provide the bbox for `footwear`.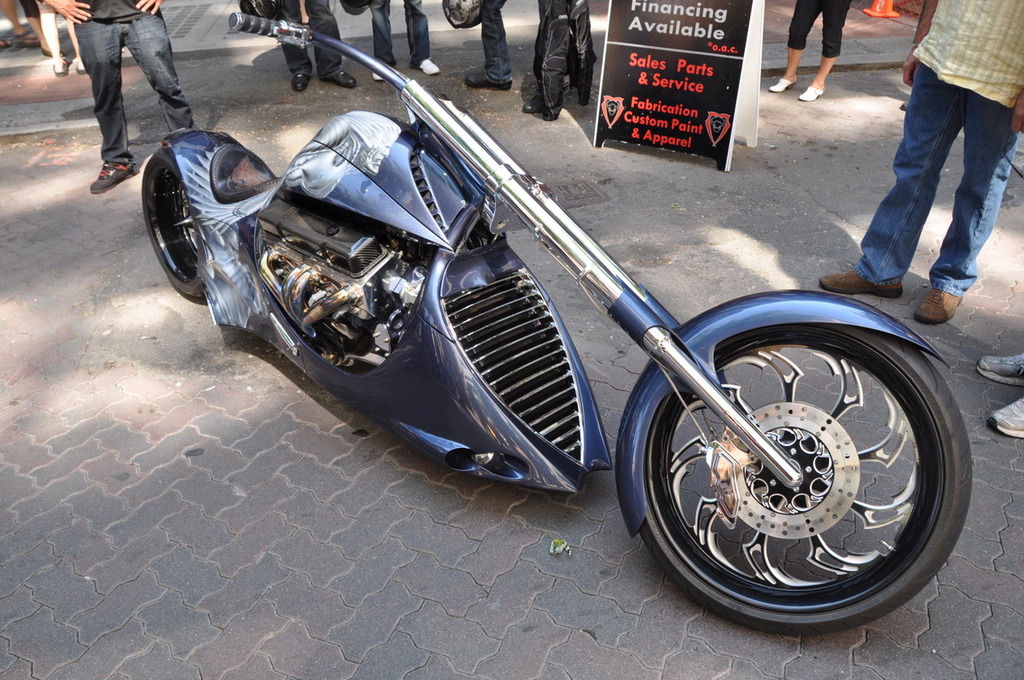
422,59,438,75.
